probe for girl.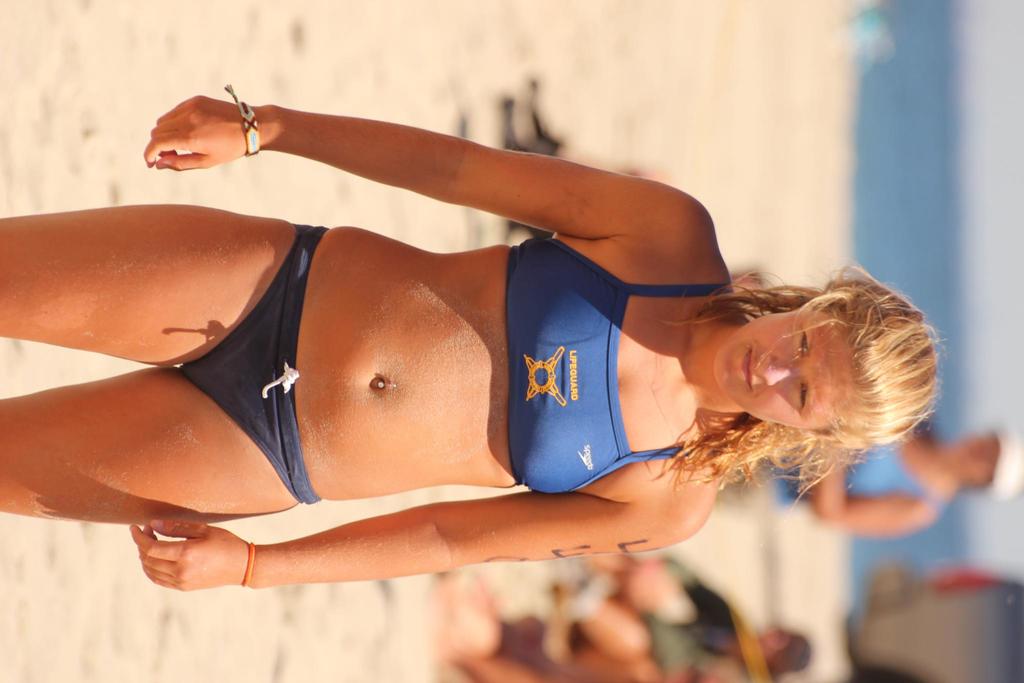
Probe result: [left=730, top=267, right=1023, bottom=531].
